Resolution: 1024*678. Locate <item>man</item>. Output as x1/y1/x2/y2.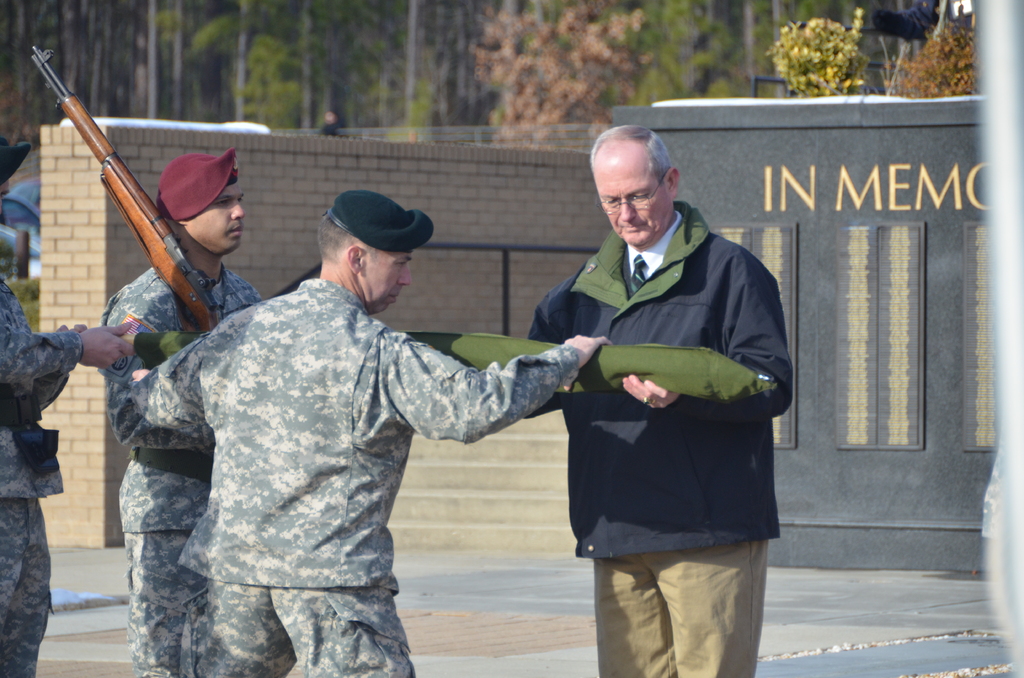
125/191/616/677.
